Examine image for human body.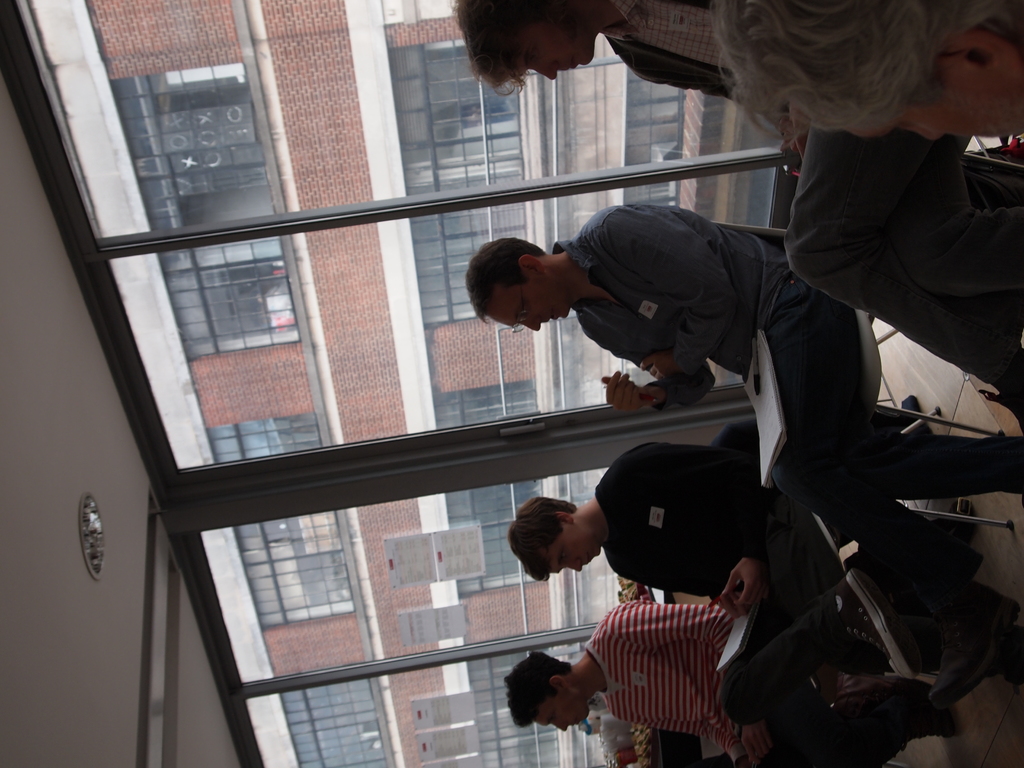
Examination result: [499, 595, 959, 767].
